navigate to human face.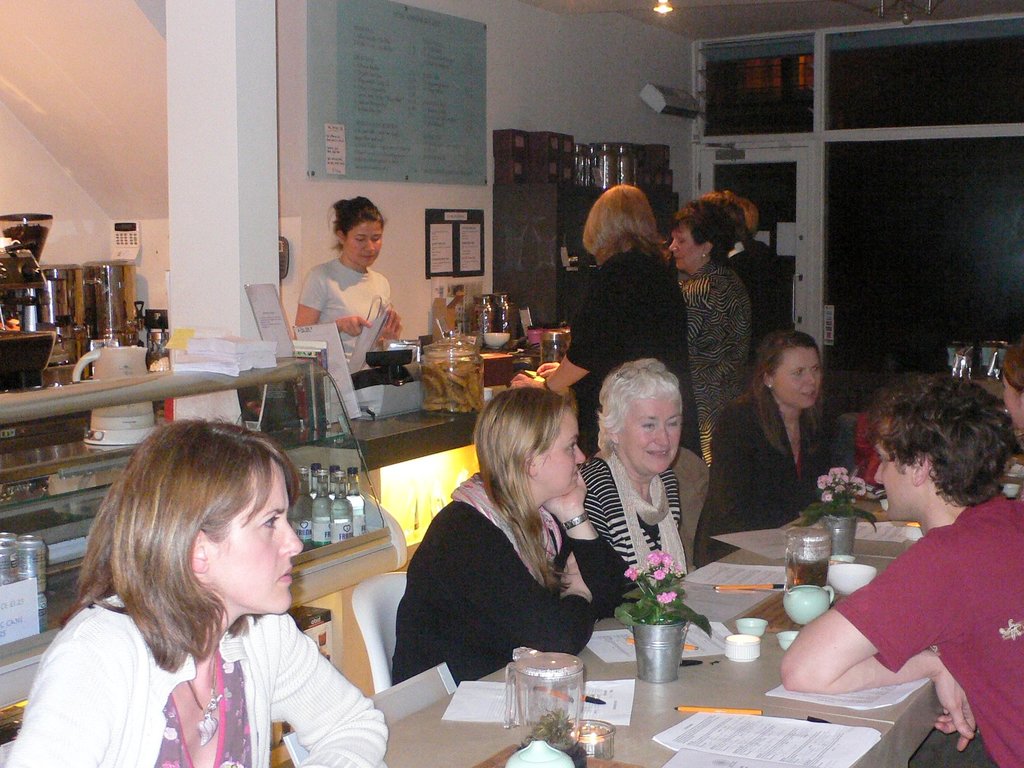
Navigation target: x1=345, y1=220, x2=381, y2=264.
